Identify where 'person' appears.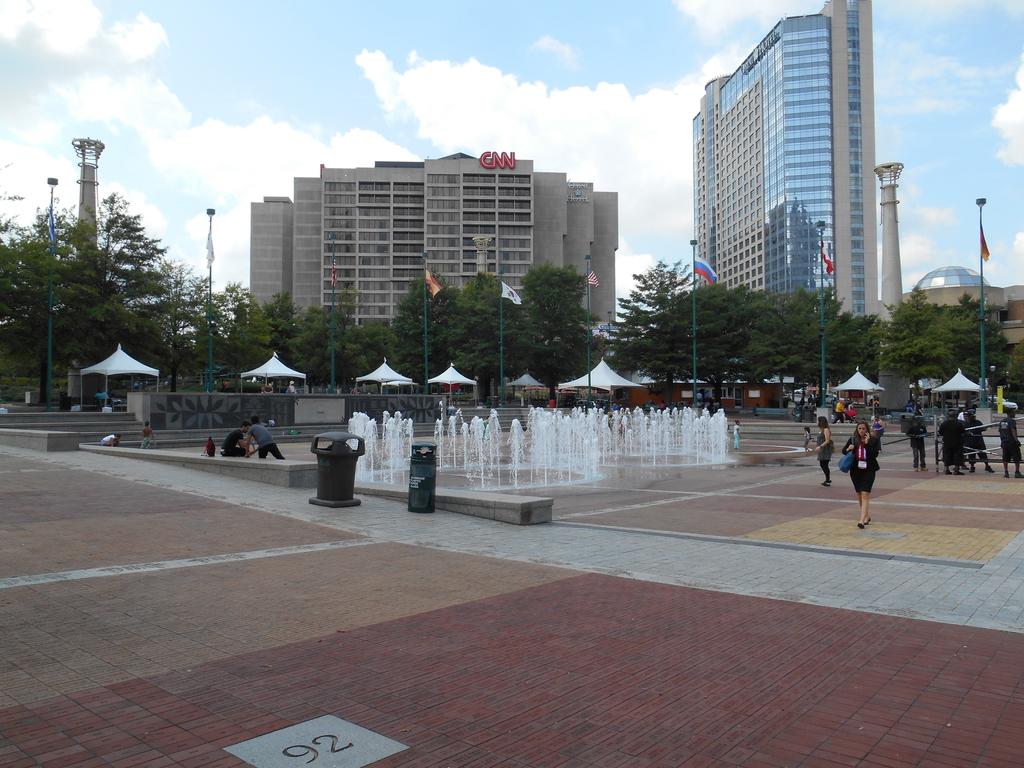
Appears at pyautogui.locateOnScreen(99, 433, 122, 447).
